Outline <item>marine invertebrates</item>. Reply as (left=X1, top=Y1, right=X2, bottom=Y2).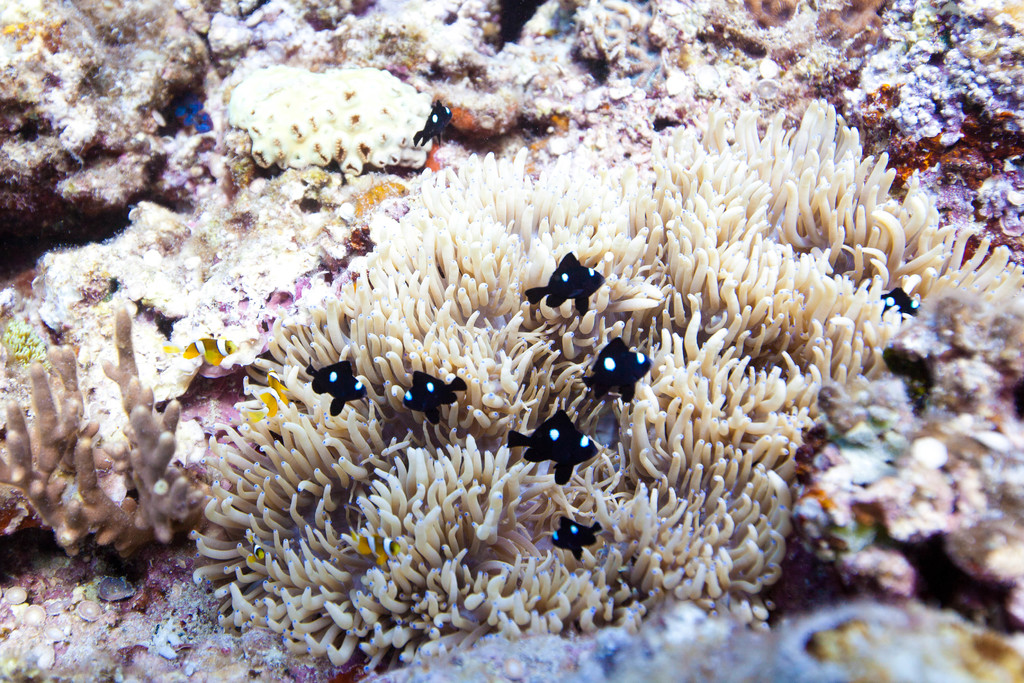
(left=218, top=62, right=447, bottom=178).
